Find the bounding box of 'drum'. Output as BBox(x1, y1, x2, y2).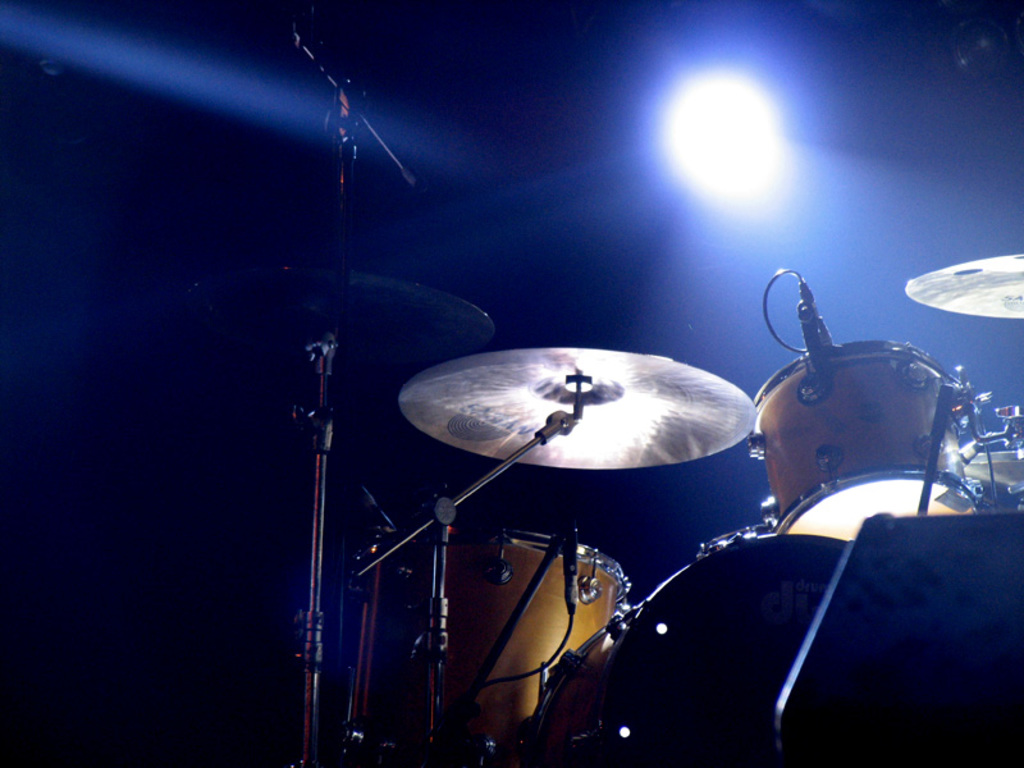
BBox(407, 527, 631, 765).
